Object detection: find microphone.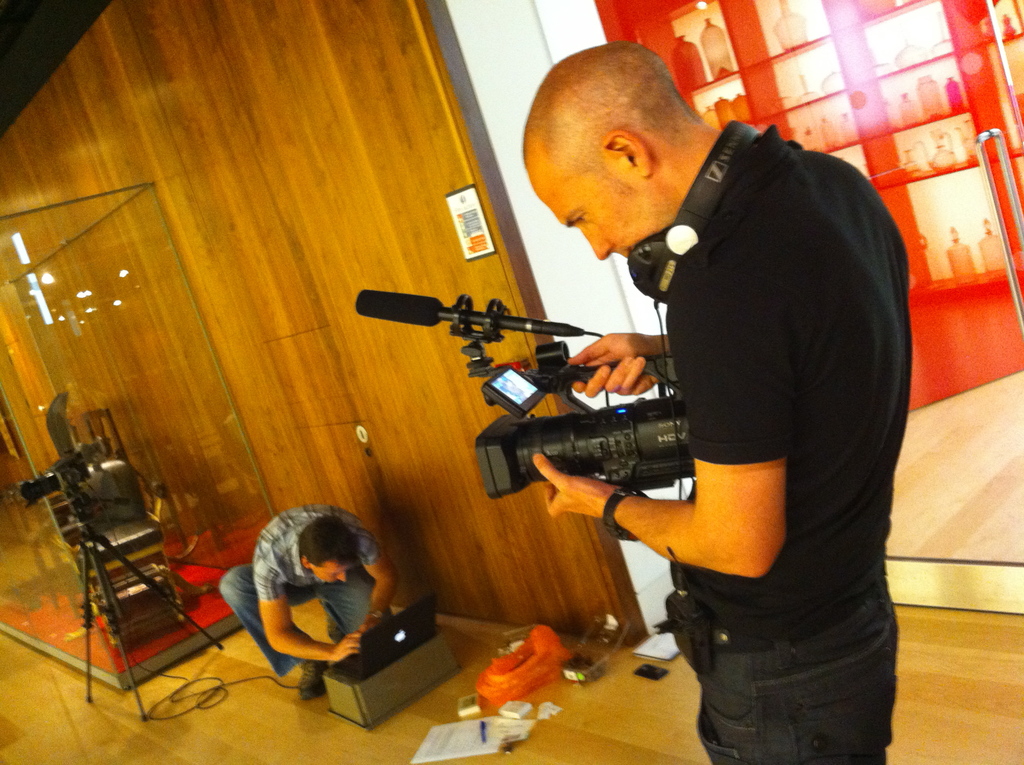
select_region(350, 286, 590, 332).
